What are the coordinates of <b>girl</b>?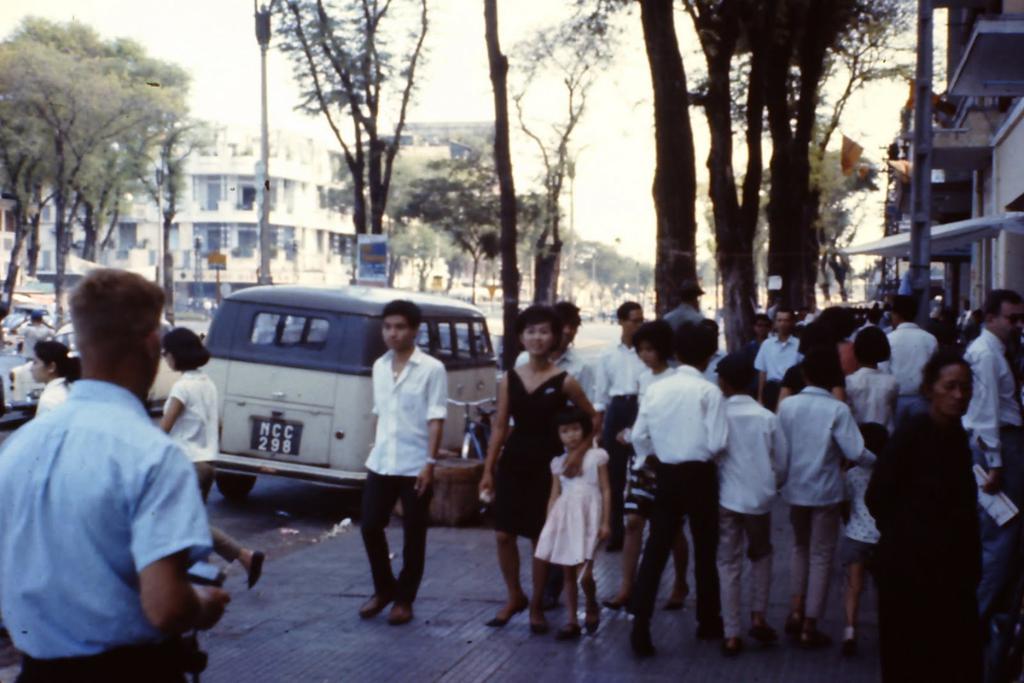
(599, 318, 689, 609).
